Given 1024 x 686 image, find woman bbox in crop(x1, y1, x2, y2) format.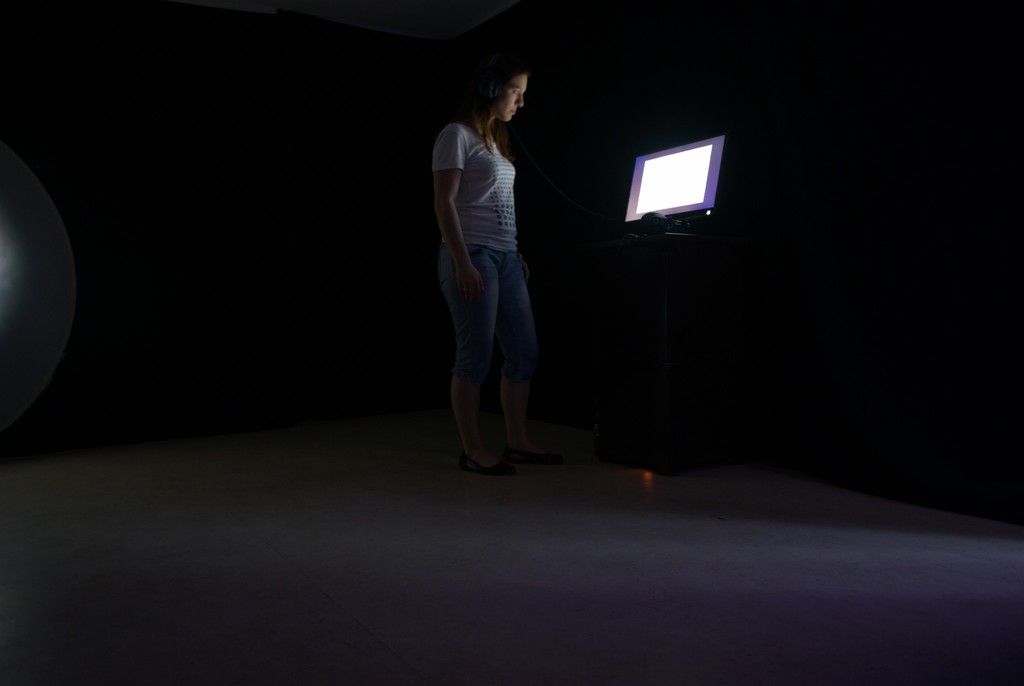
crop(426, 45, 566, 472).
